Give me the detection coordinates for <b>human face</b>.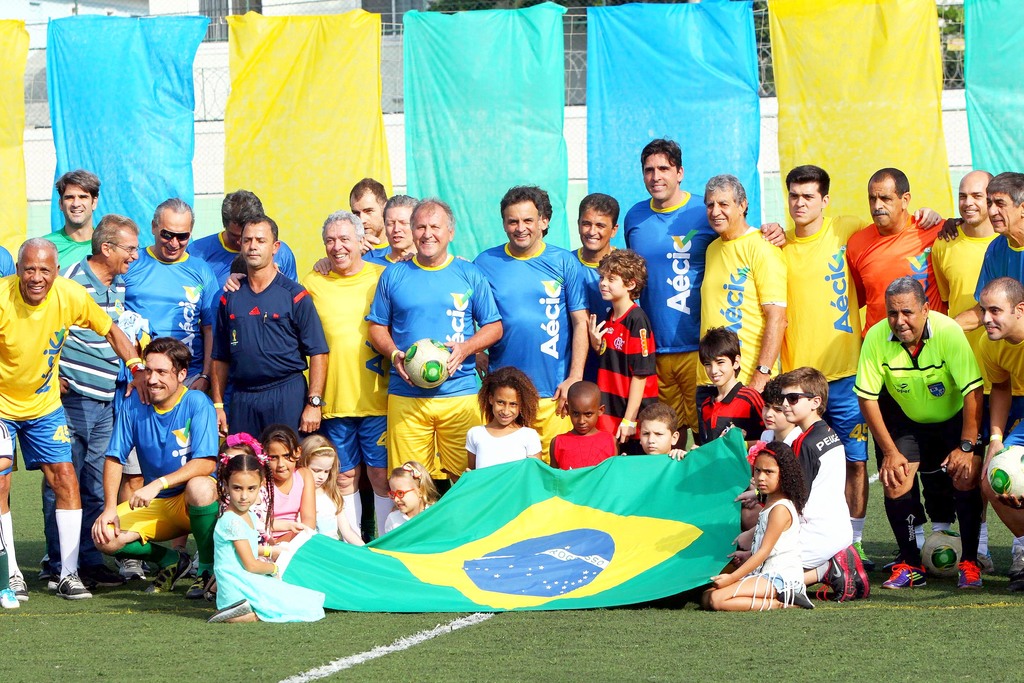
(383, 477, 417, 514).
